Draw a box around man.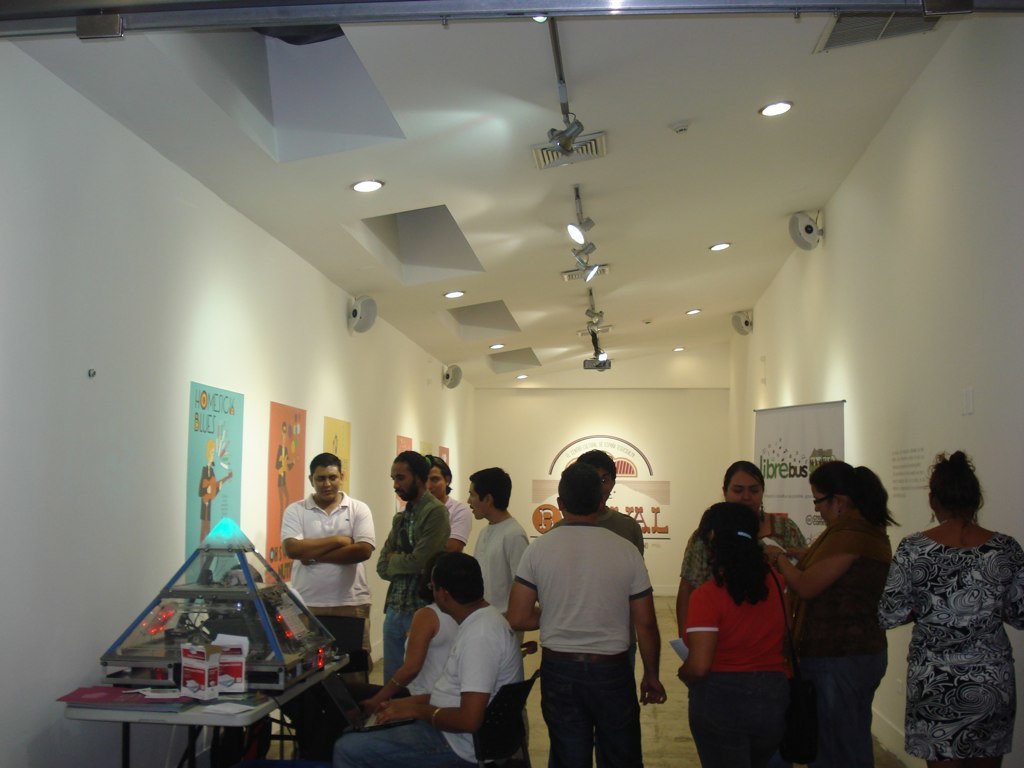
x1=463 y1=466 x2=533 y2=649.
